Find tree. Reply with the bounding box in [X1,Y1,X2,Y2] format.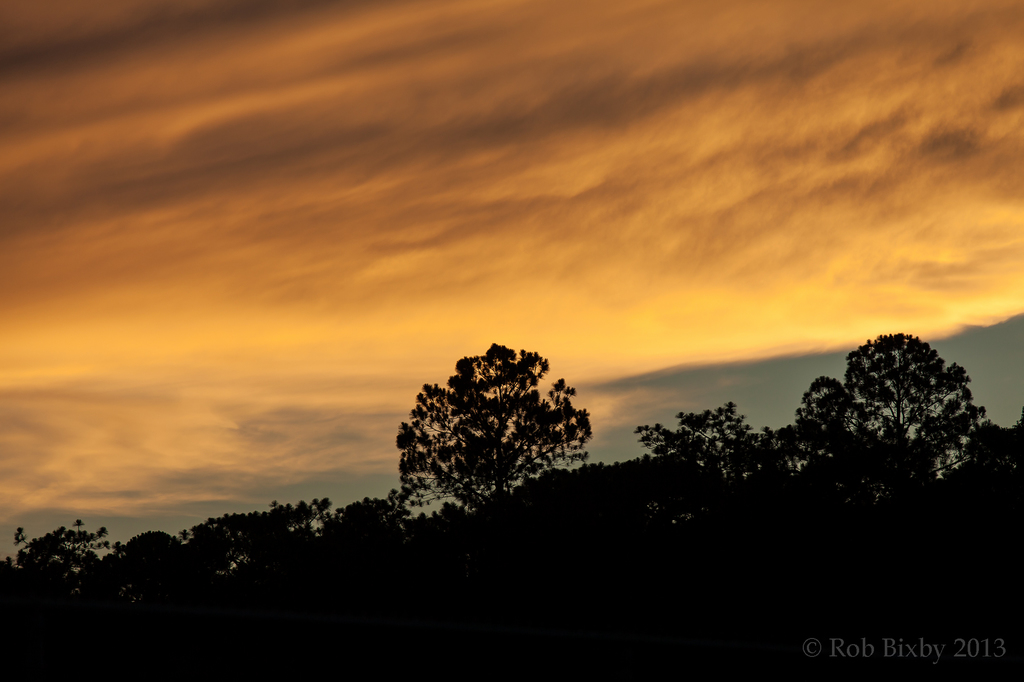
[389,344,605,512].
